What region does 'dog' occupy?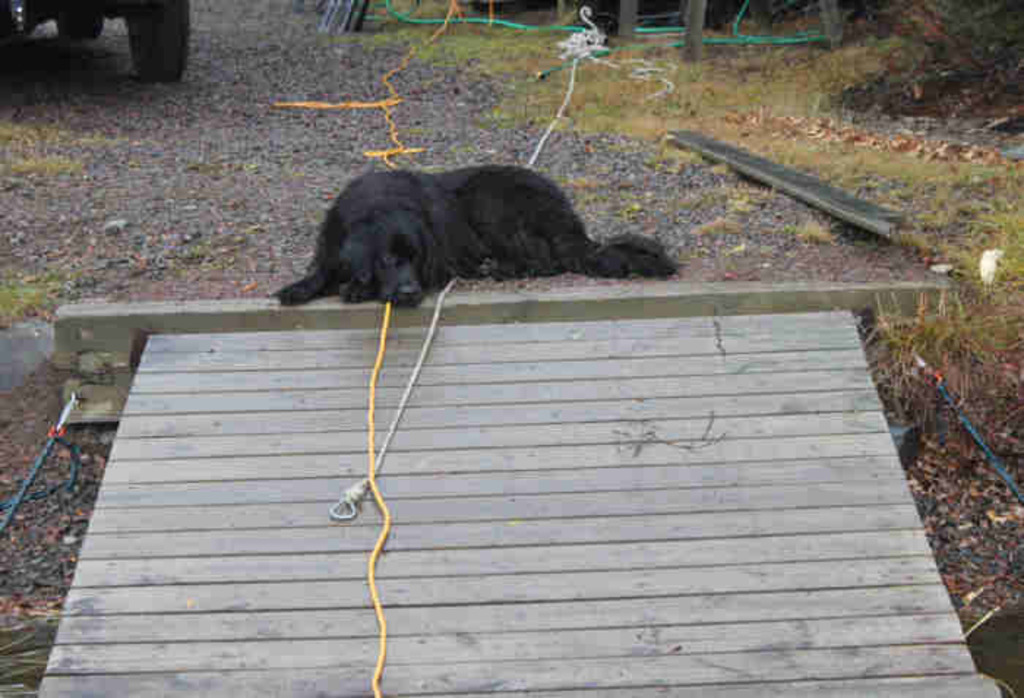
<region>268, 161, 682, 312</region>.
